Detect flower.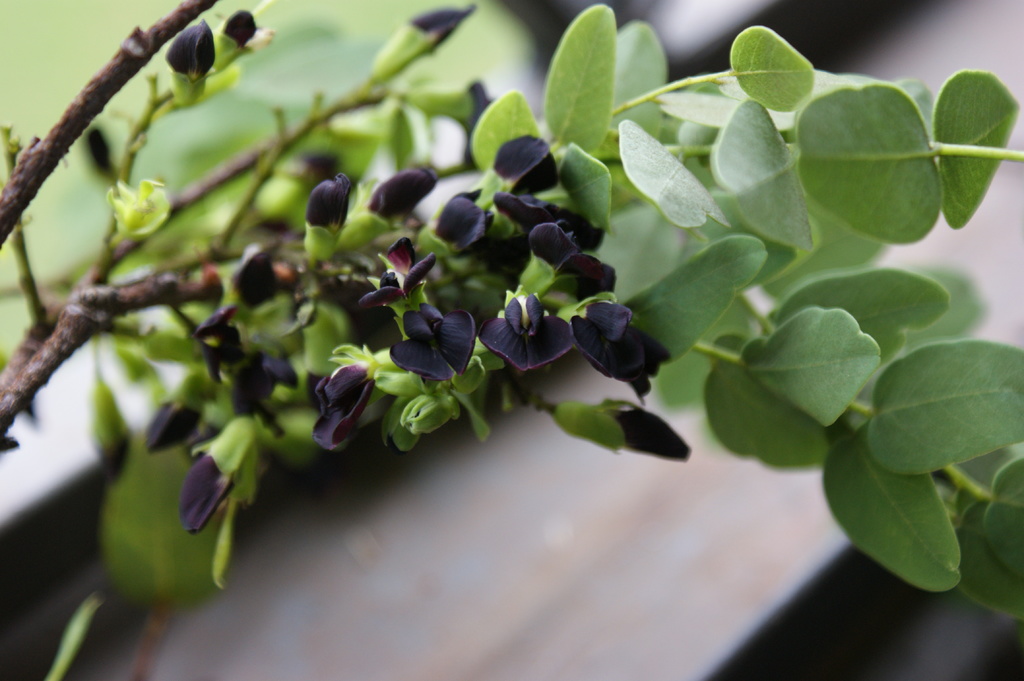
Detected at [left=491, top=189, right=611, bottom=269].
